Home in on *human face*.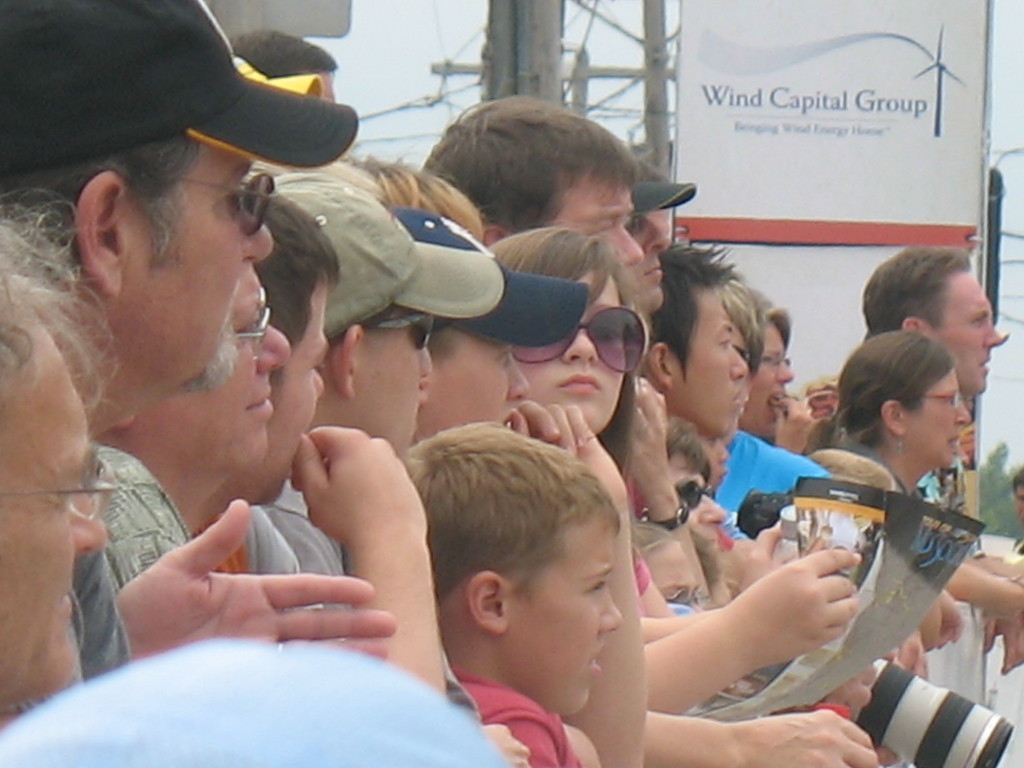
Homed in at x1=221 y1=271 x2=333 y2=506.
